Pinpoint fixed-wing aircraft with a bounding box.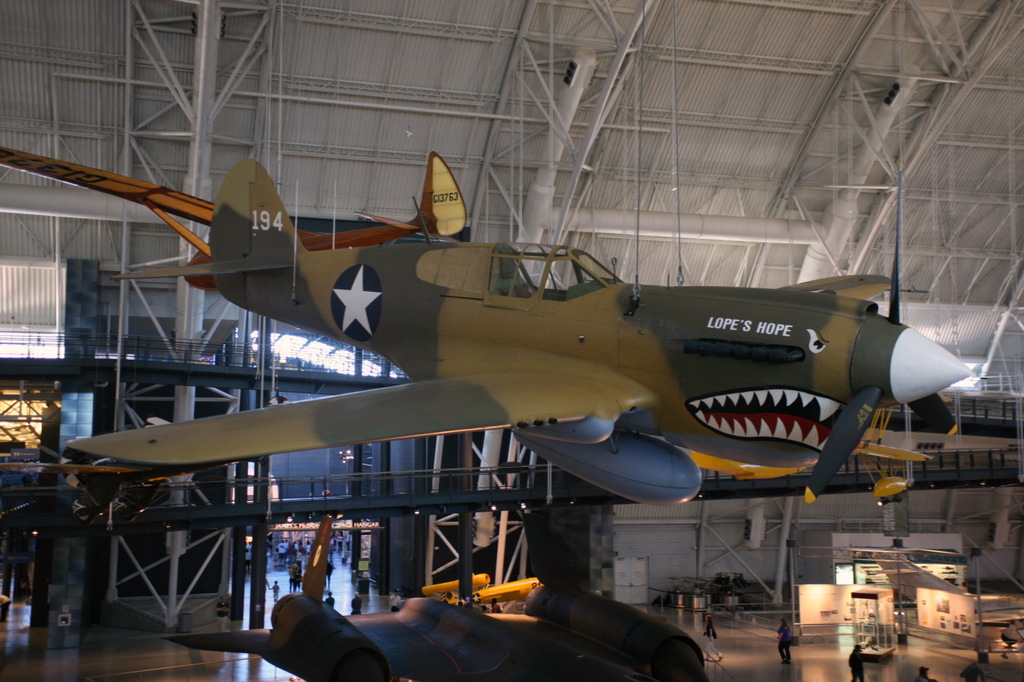
box(0, 142, 472, 306).
